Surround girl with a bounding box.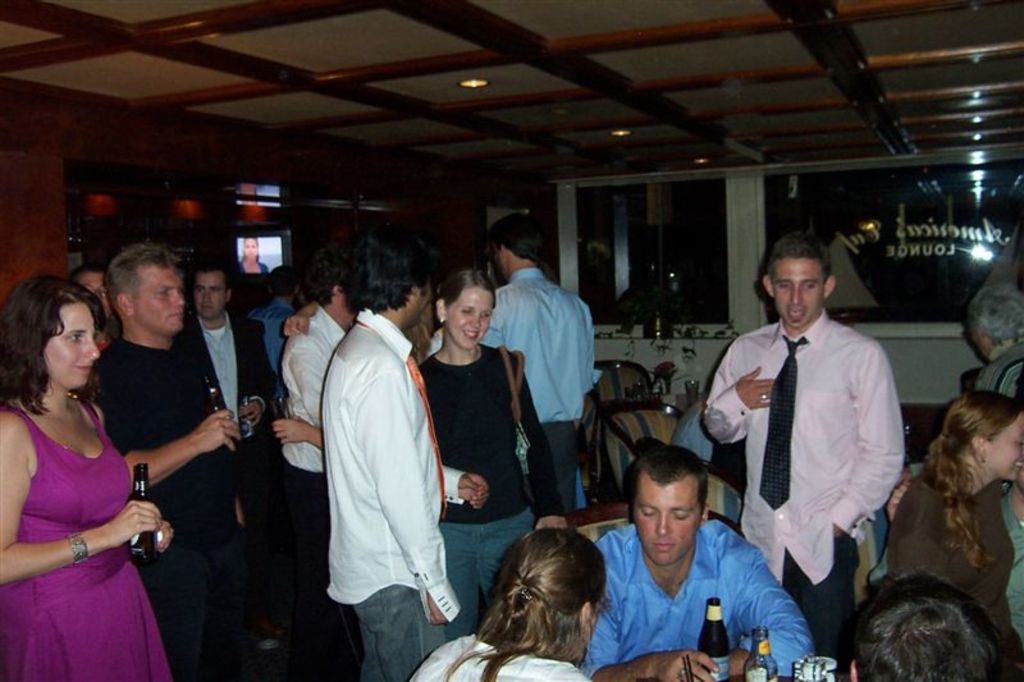
BBox(416, 264, 572, 653).
